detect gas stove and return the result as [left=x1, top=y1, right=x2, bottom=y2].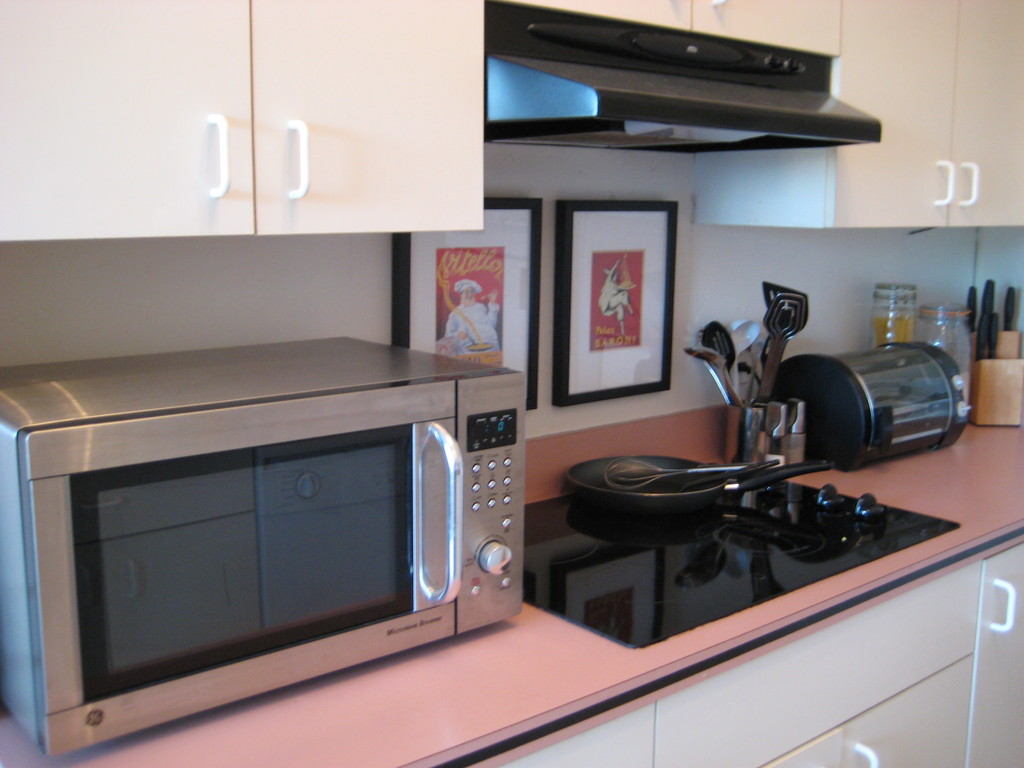
[left=515, top=453, right=961, bottom=656].
